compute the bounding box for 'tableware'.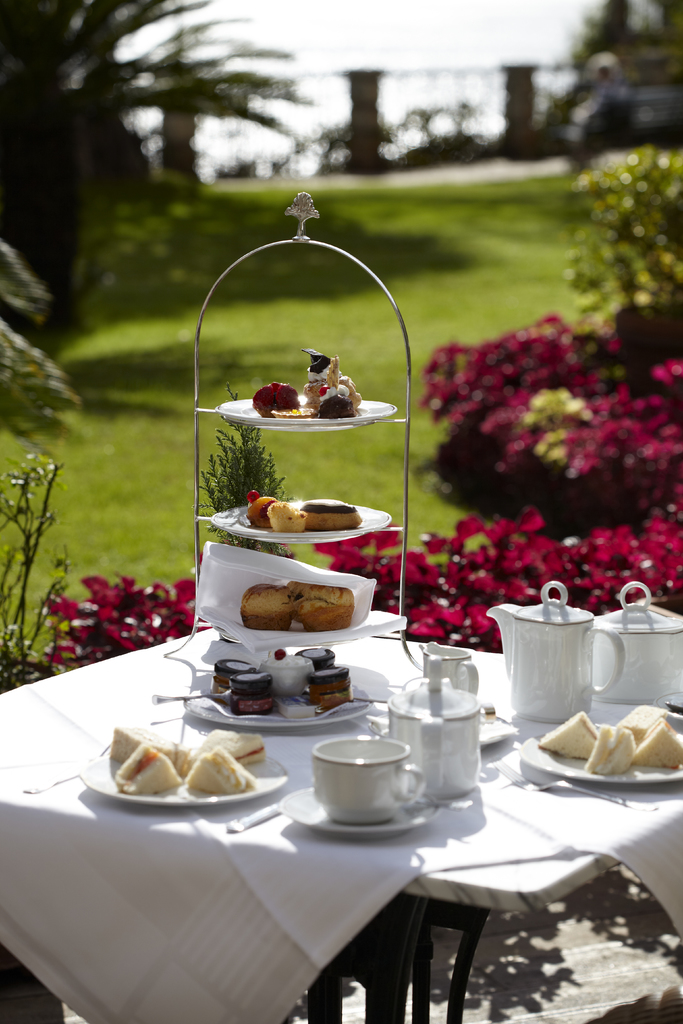
<box>589,581,682,702</box>.
